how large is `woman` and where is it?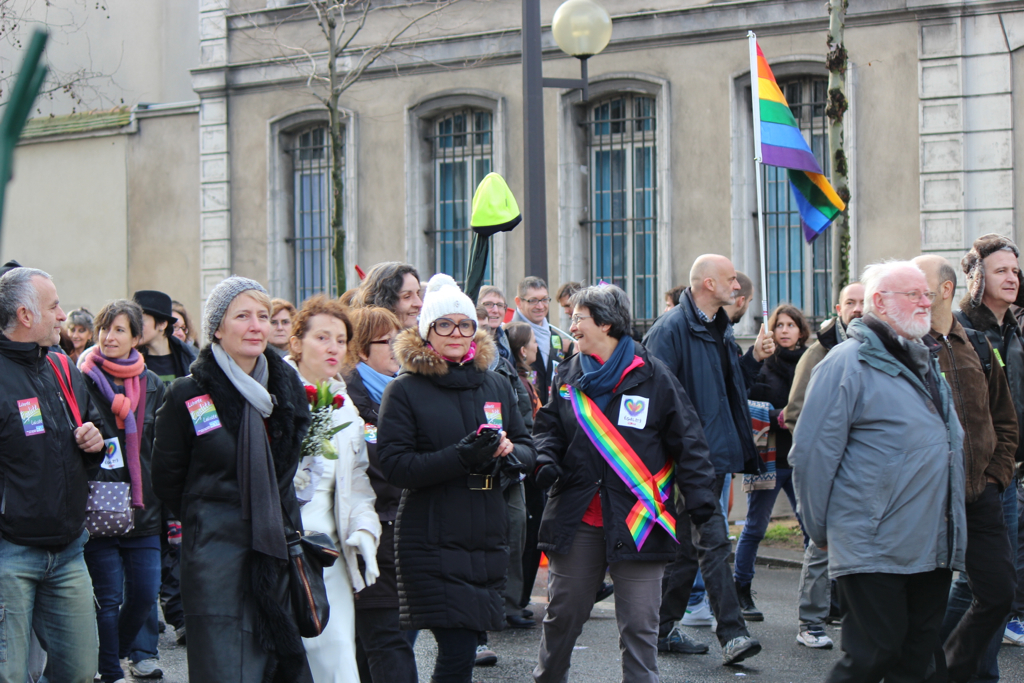
Bounding box: 146, 269, 309, 682.
